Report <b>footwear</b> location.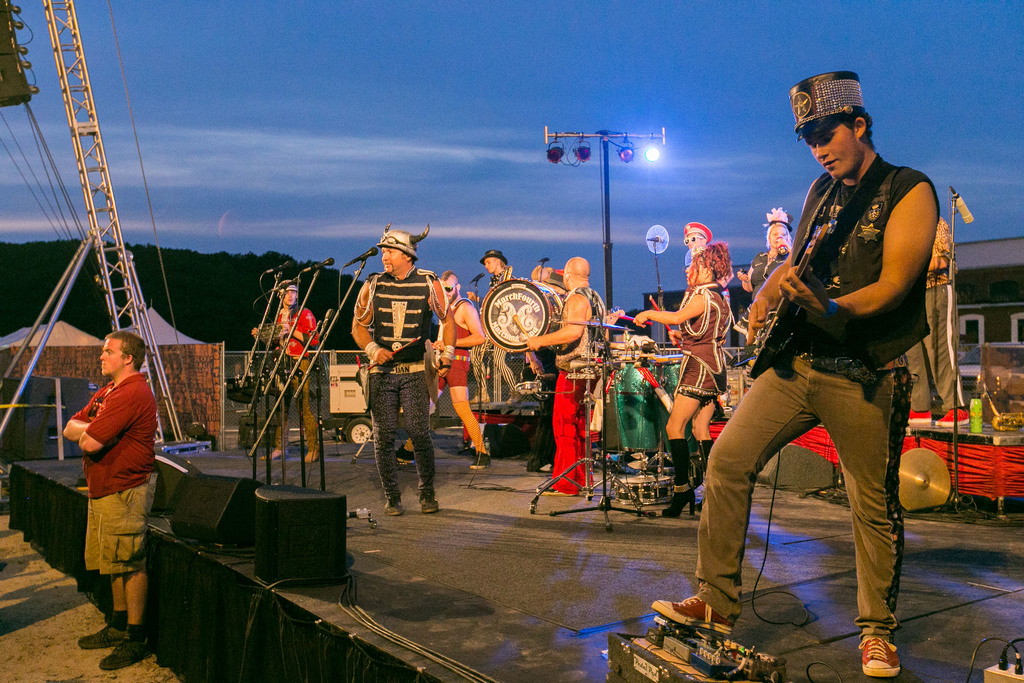
Report: {"x1": 304, "y1": 450, "x2": 323, "y2": 462}.
